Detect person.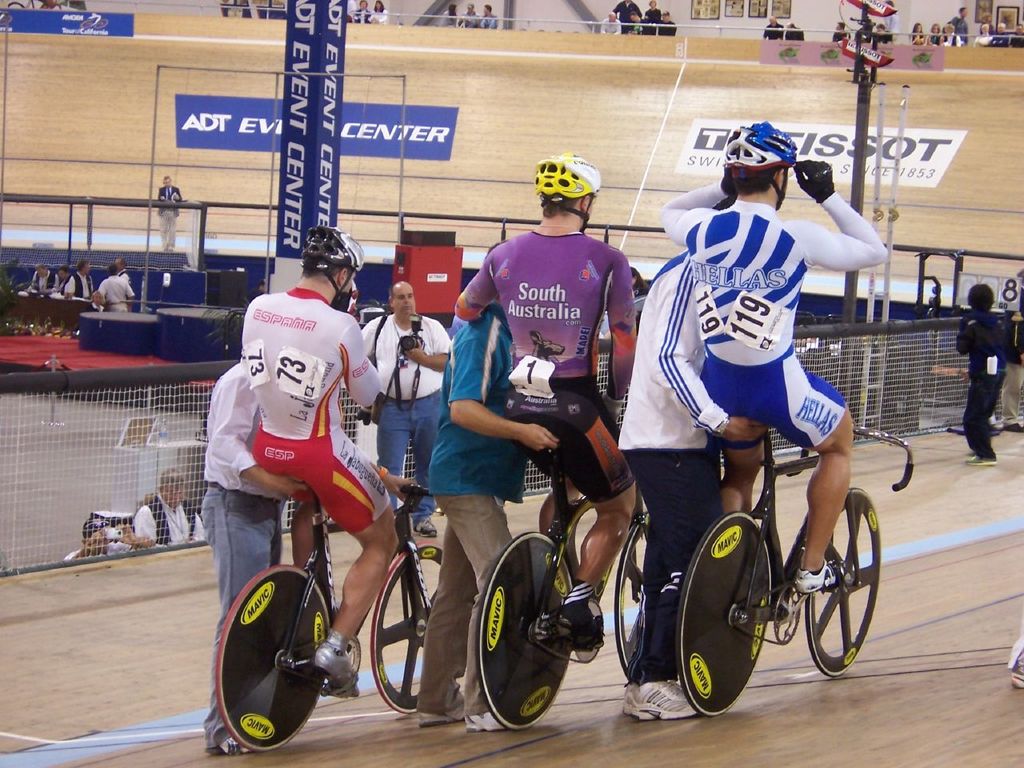
Detected at bbox=(67, 516, 147, 560).
